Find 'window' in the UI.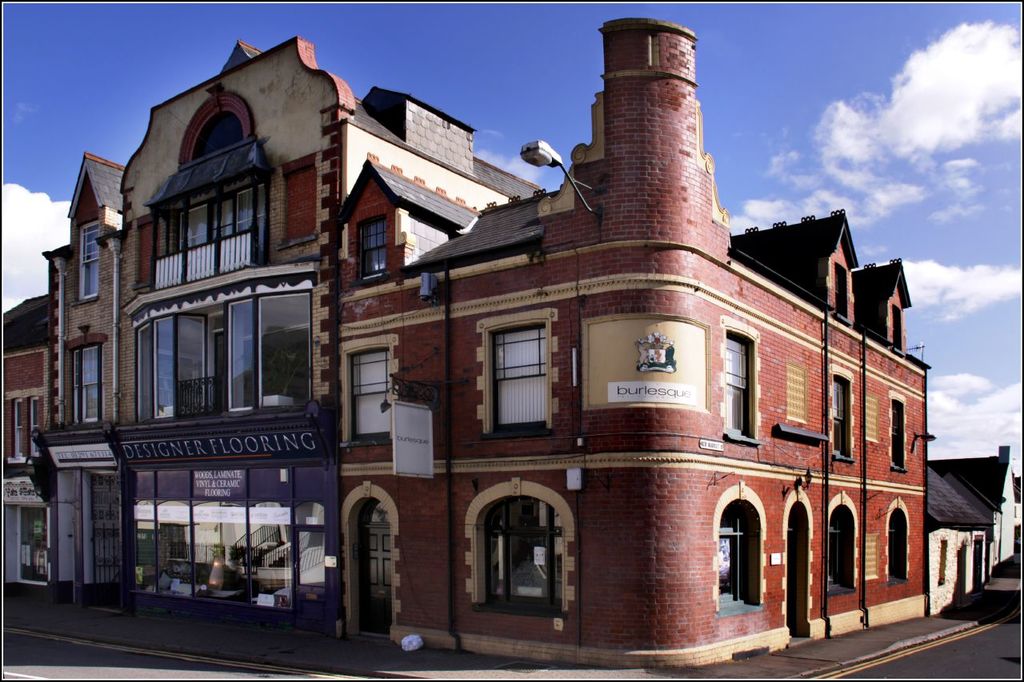
UI element at BBox(25, 396, 42, 459).
